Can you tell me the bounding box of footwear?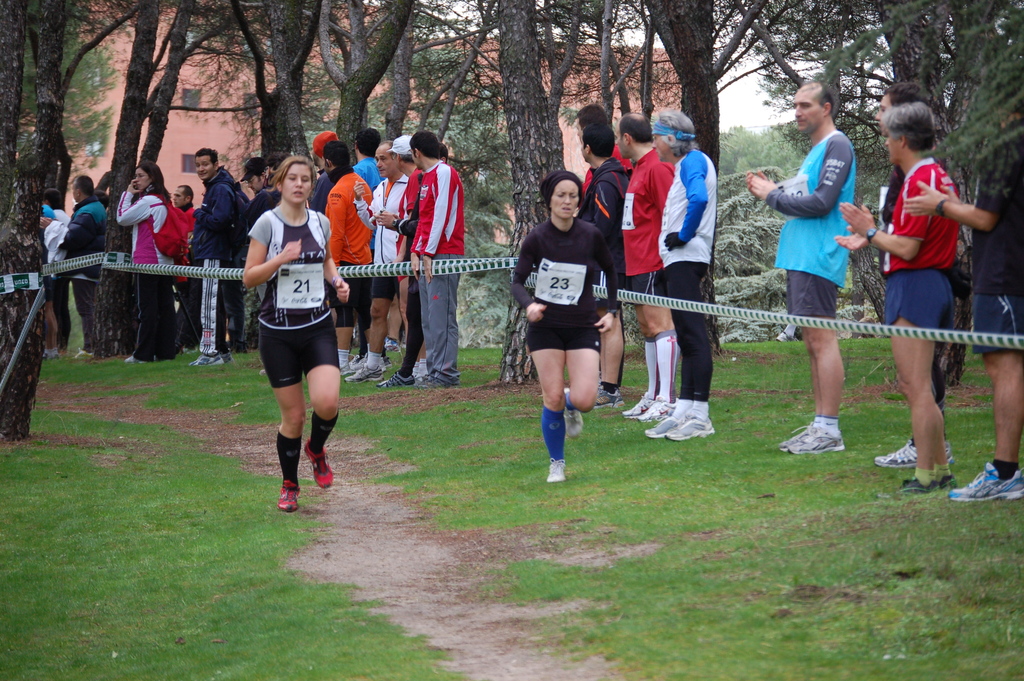
[188, 351, 234, 364].
